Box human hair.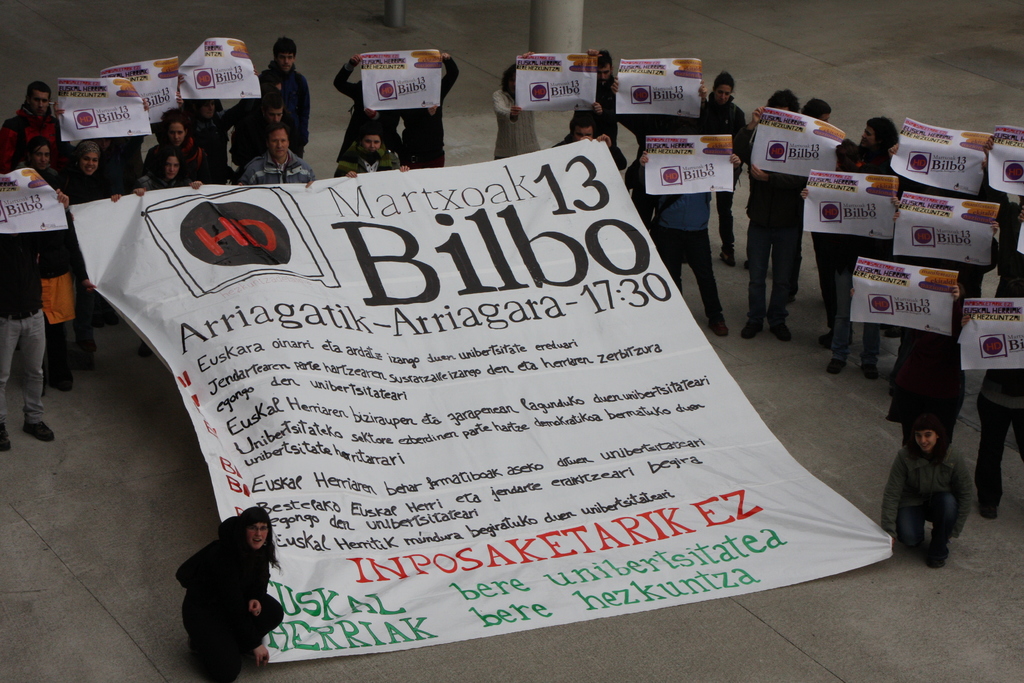
803, 97, 832, 120.
